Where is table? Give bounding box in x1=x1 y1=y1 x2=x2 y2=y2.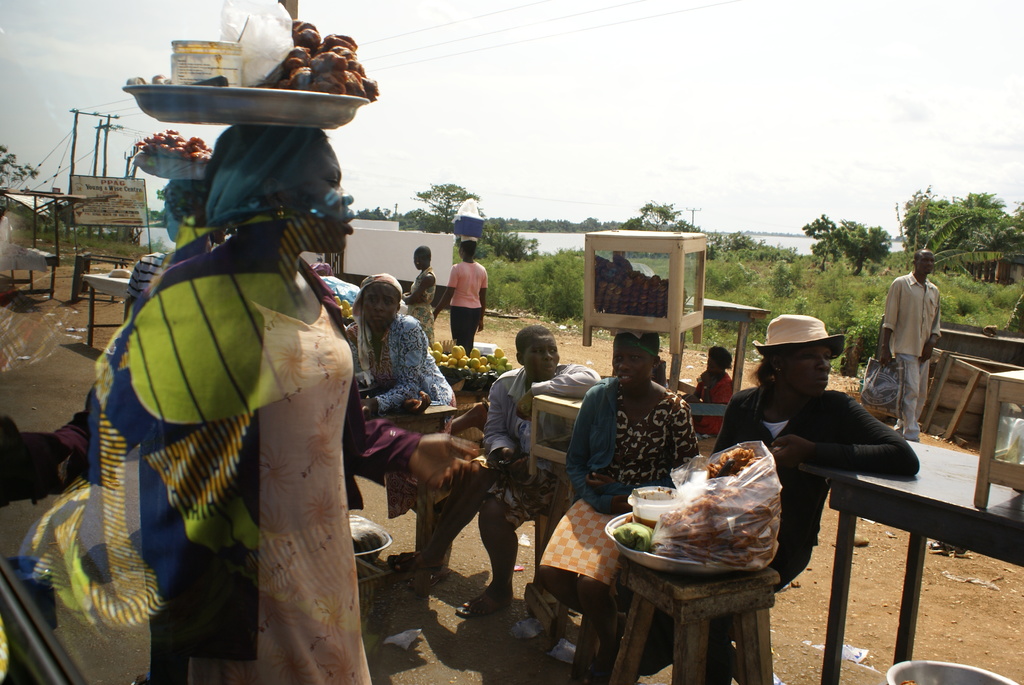
x1=719 y1=417 x2=1023 y2=671.
